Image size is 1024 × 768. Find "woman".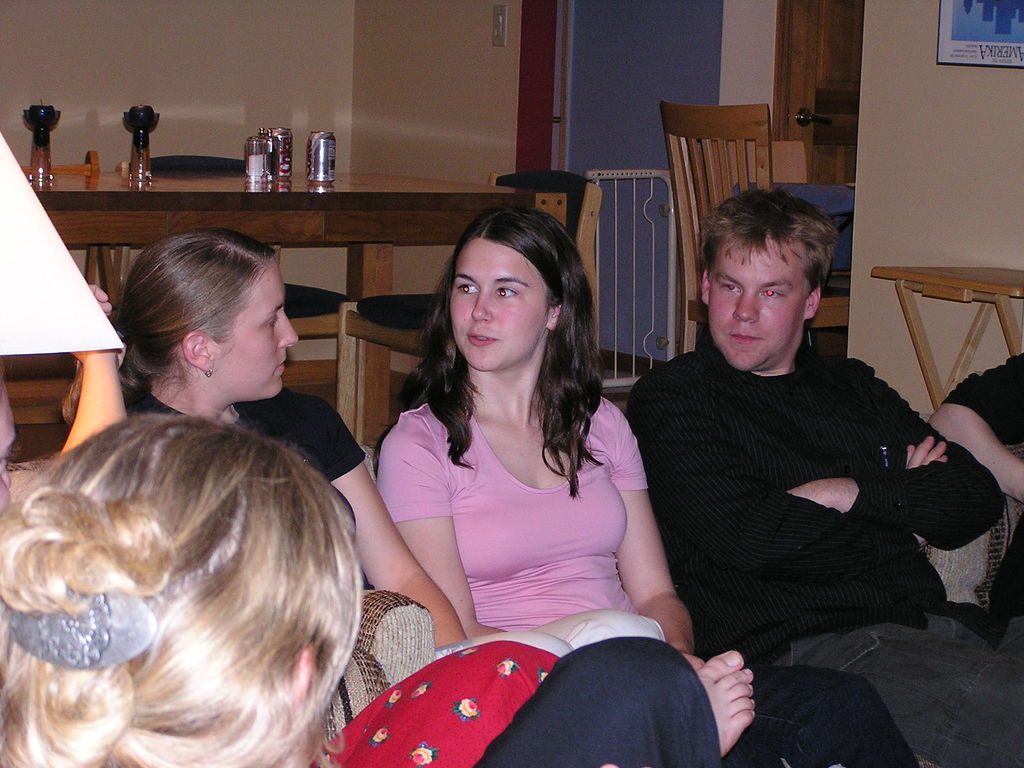
381,196,704,671.
